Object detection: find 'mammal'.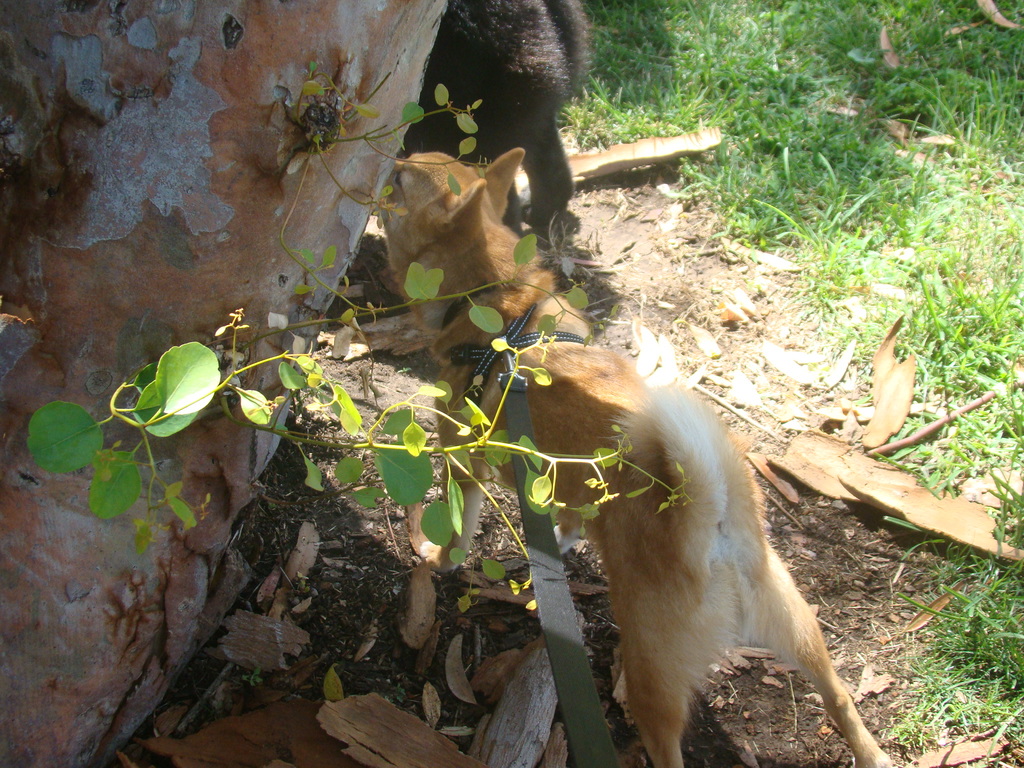
{"left": 342, "top": 198, "right": 836, "bottom": 762}.
